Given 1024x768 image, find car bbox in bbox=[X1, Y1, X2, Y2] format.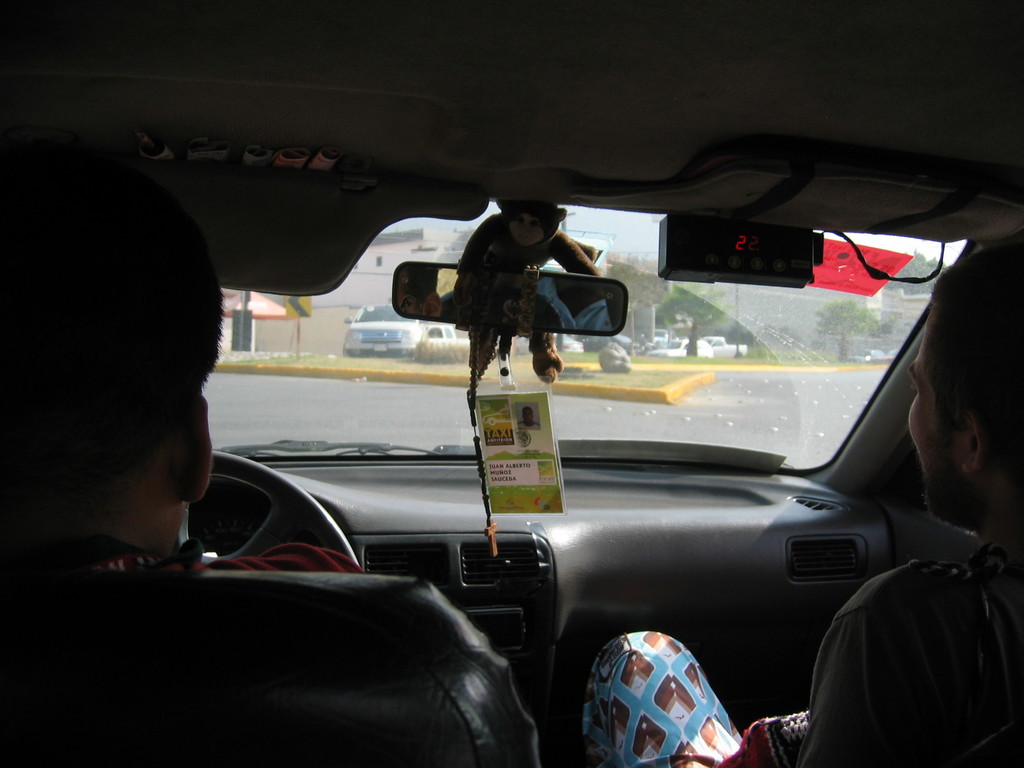
bbox=[516, 328, 588, 351].
